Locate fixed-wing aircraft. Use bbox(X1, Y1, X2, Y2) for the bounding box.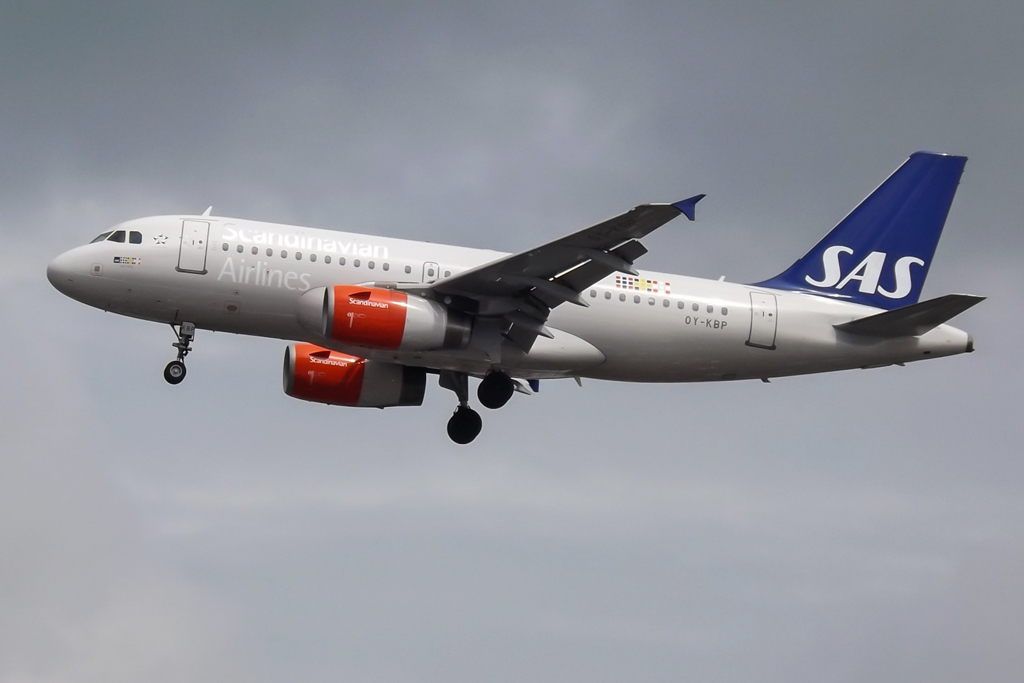
bbox(40, 146, 973, 451).
